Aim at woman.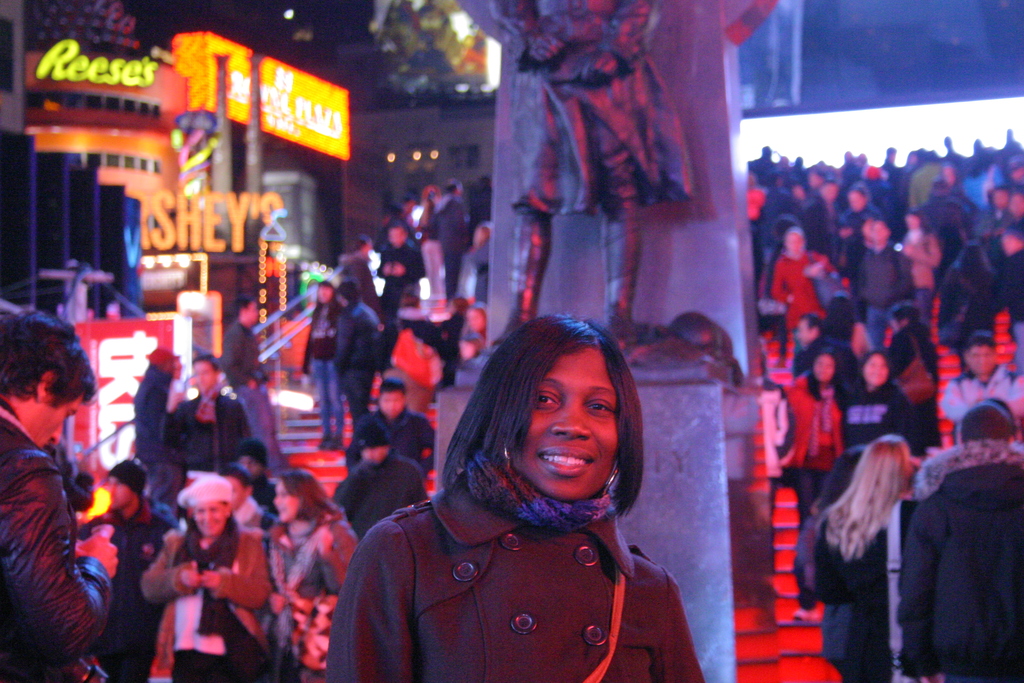
Aimed at bbox(273, 470, 355, 682).
